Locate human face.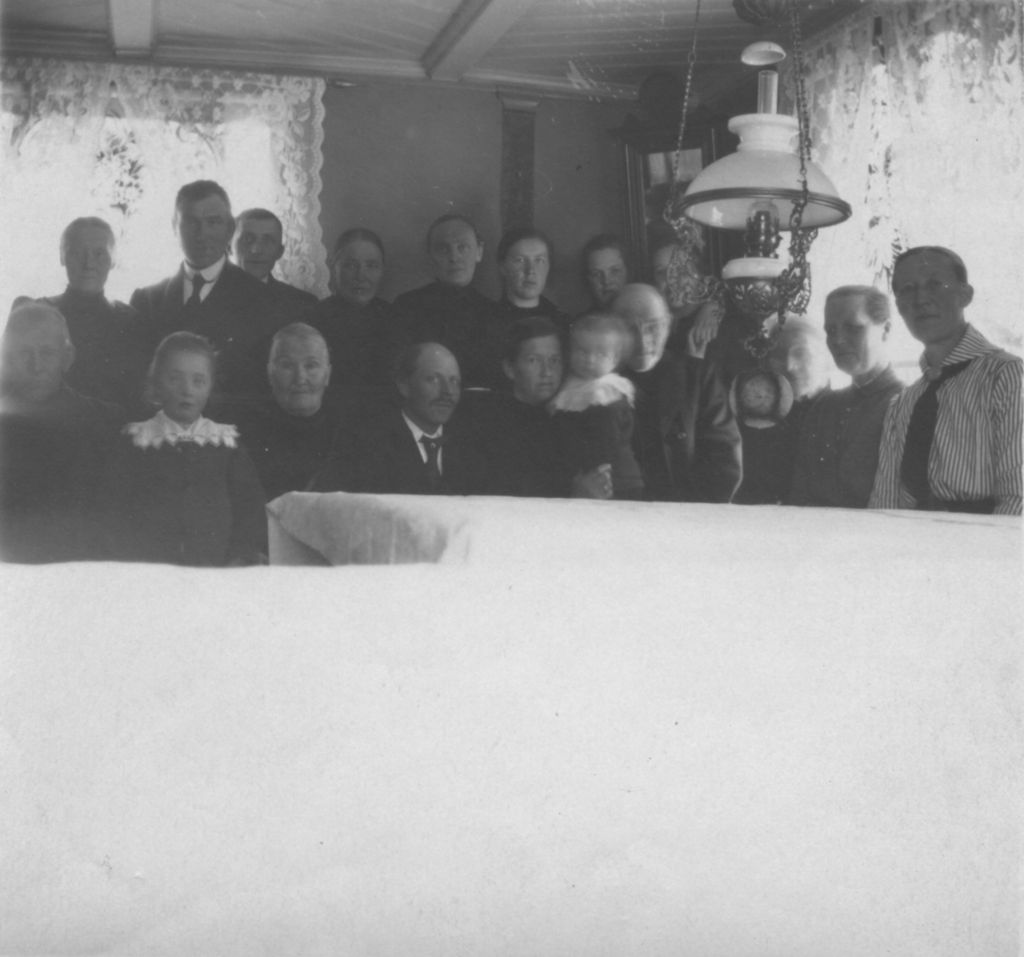
Bounding box: [775, 326, 826, 400].
